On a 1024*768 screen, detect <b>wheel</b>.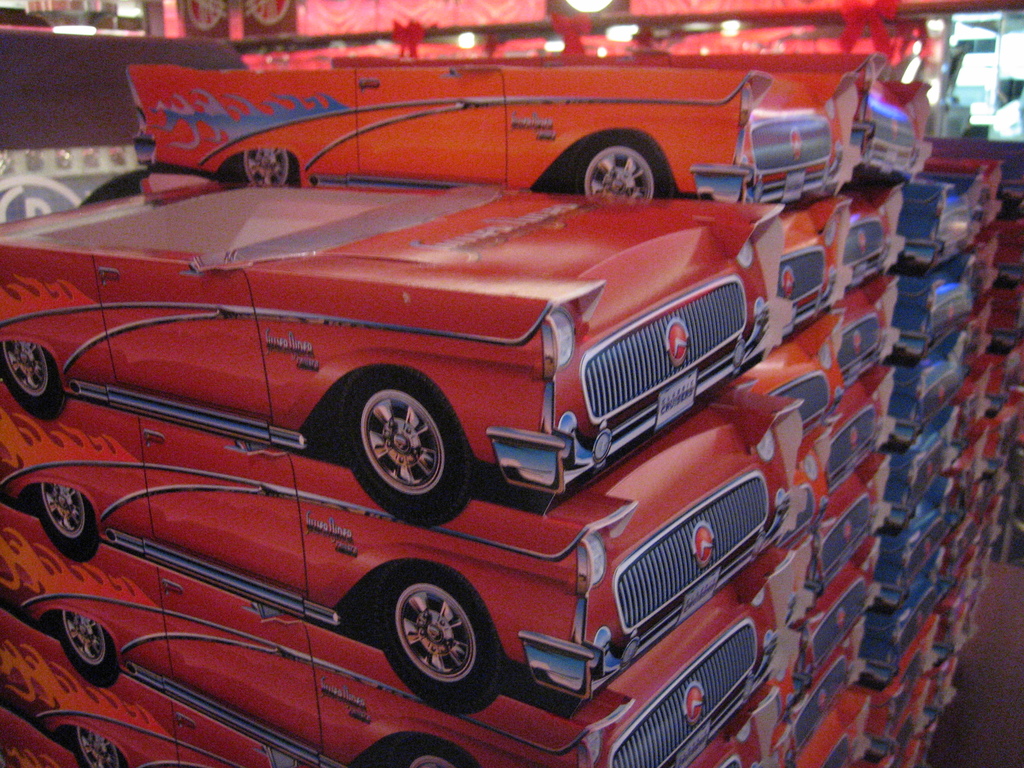
Rect(378, 563, 508, 712).
